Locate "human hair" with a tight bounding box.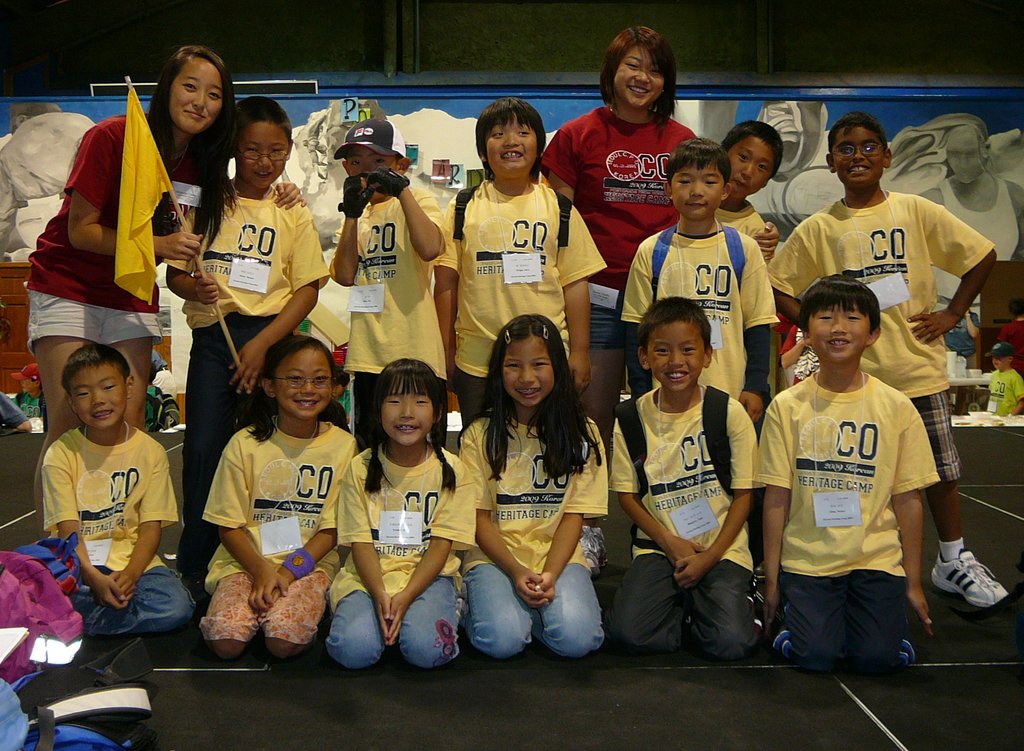
select_region(244, 332, 353, 444).
